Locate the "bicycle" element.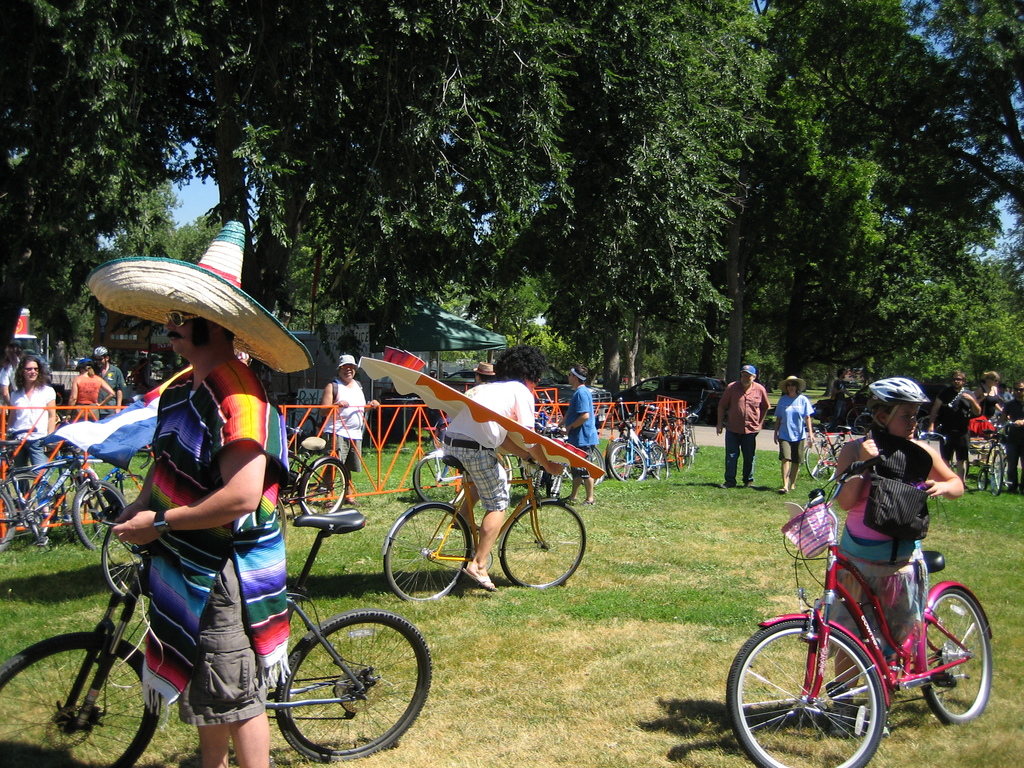
Element bbox: 845 397 874 429.
